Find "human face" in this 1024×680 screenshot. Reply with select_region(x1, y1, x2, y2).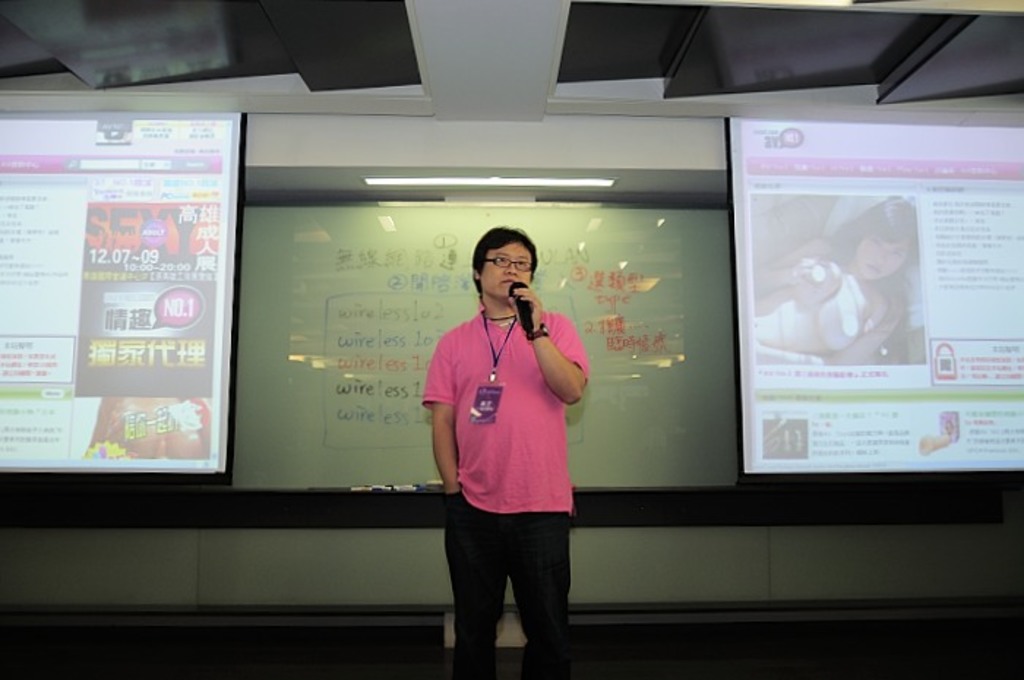
select_region(853, 235, 910, 278).
